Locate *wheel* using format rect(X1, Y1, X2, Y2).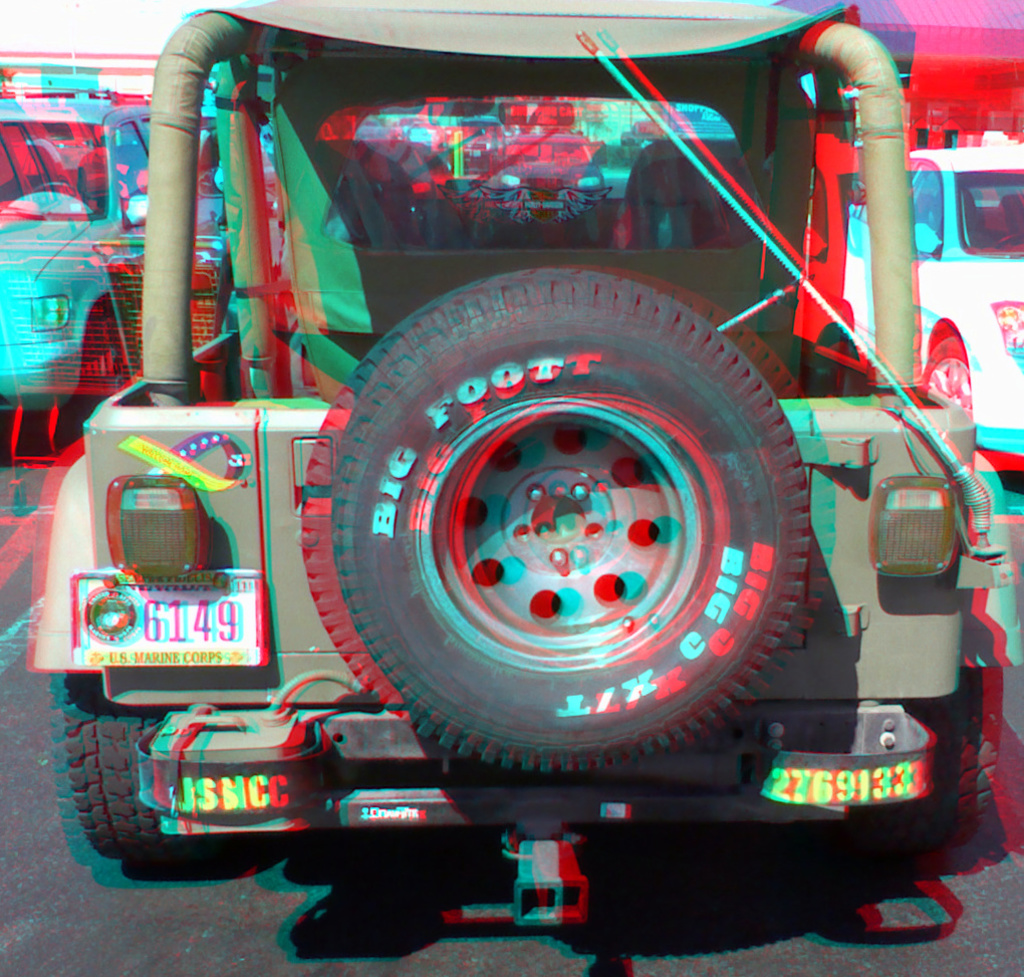
rect(60, 671, 235, 878).
